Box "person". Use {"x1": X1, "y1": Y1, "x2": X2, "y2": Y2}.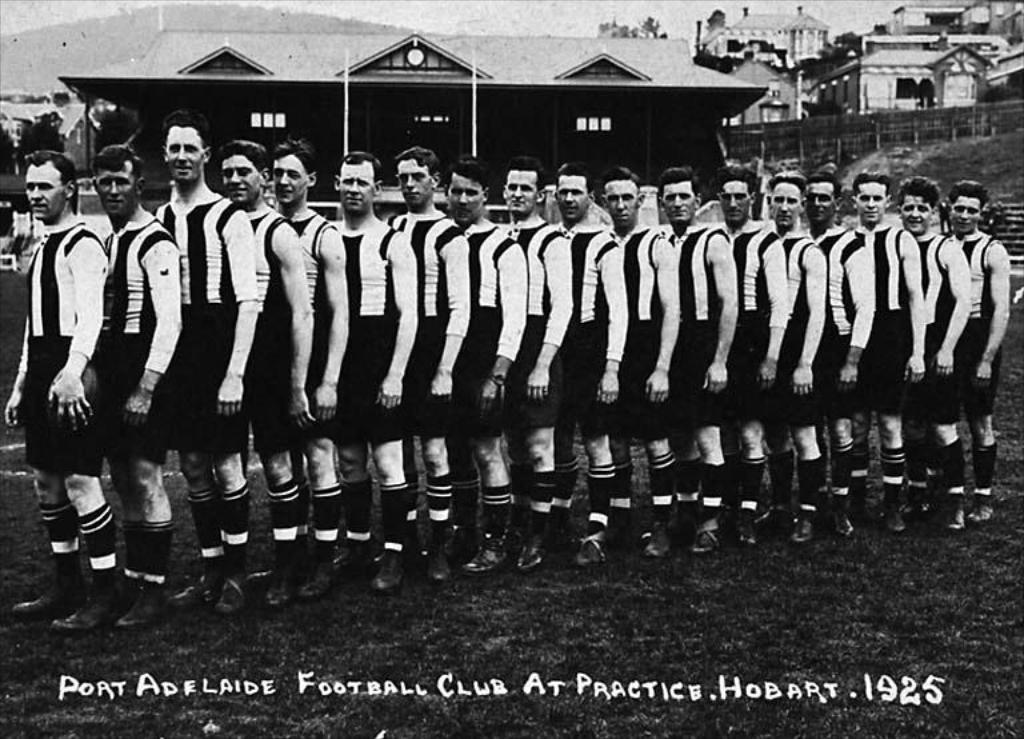
{"x1": 941, "y1": 180, "x2": 1009, "y2": 528}.
